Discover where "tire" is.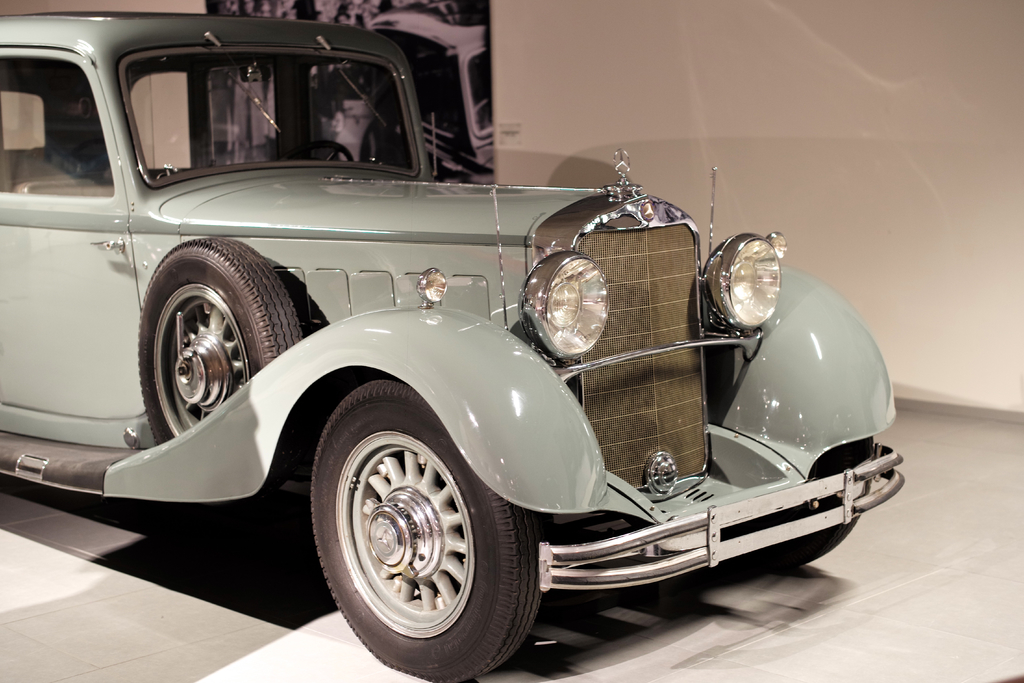
Discovered at region(310, 374, 548, 682).
